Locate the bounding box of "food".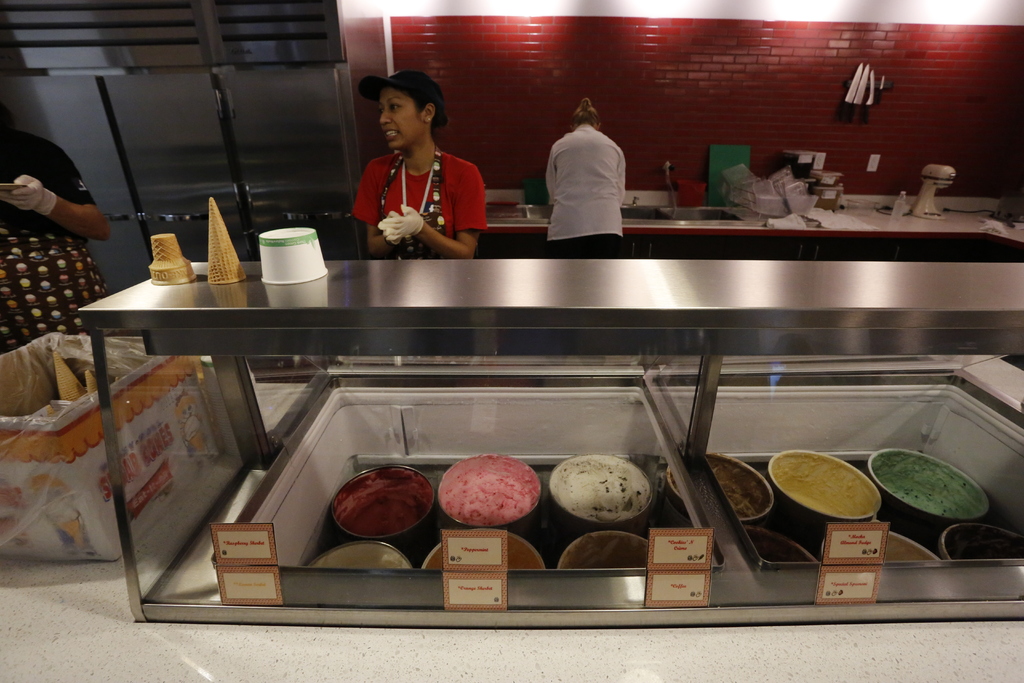
Bounding box: <region>551, 456, 653, 522</region>.
